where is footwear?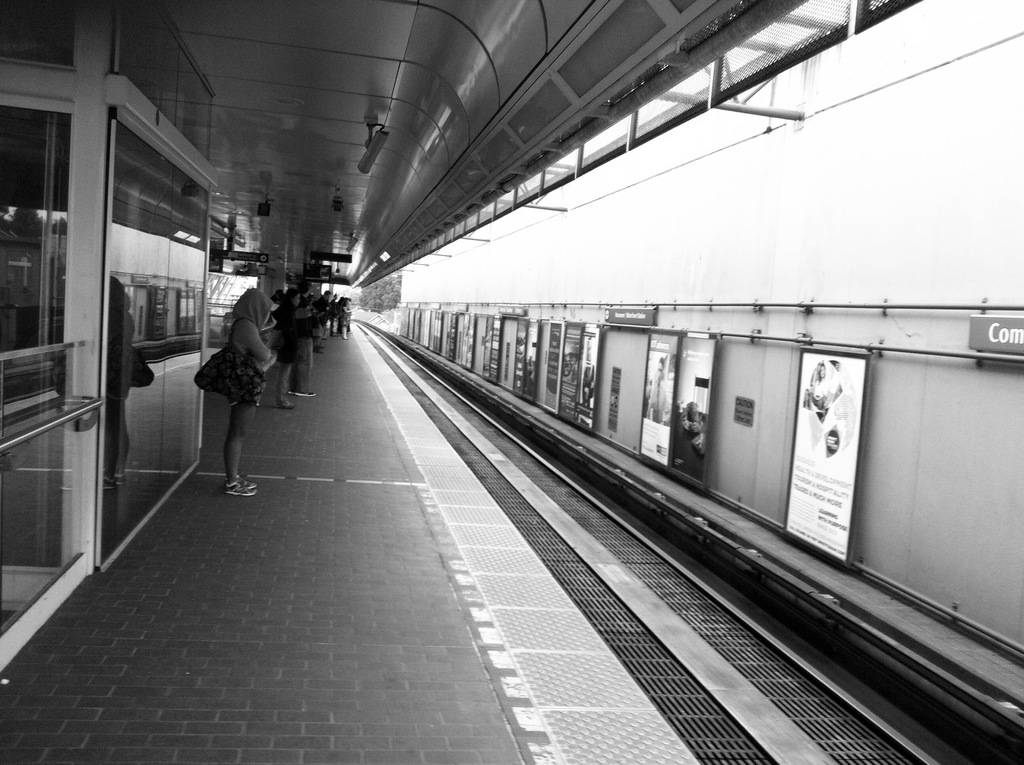
316,346,323,352.
